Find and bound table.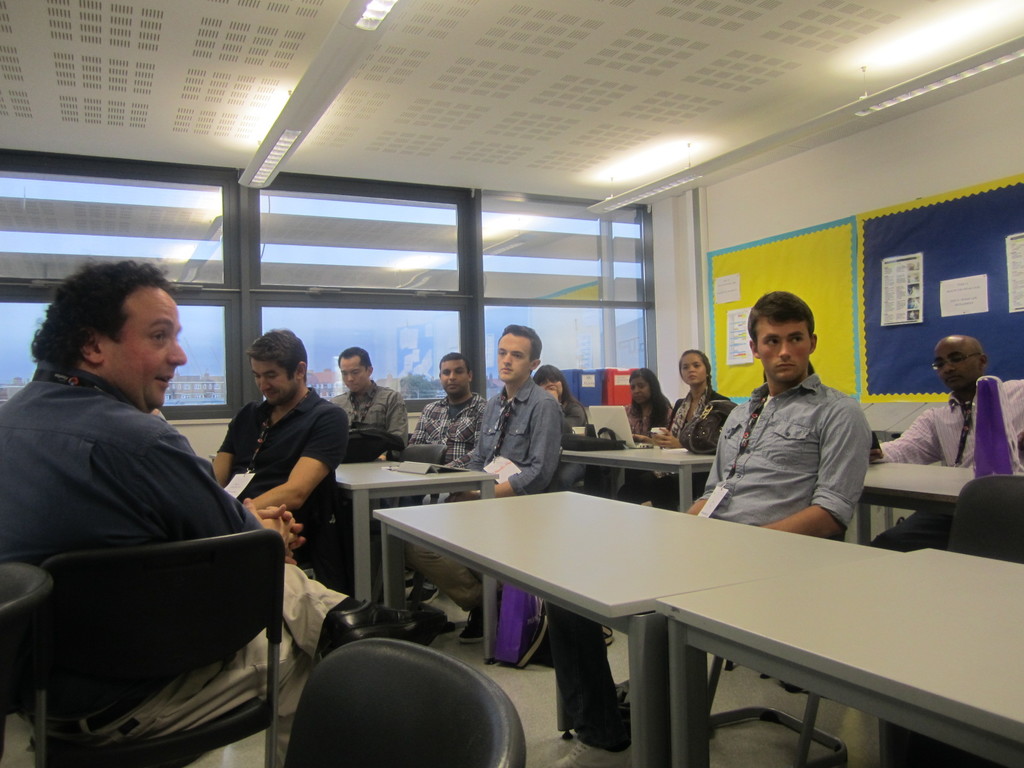
Bound: rect(848, 458, 1023, 535).
